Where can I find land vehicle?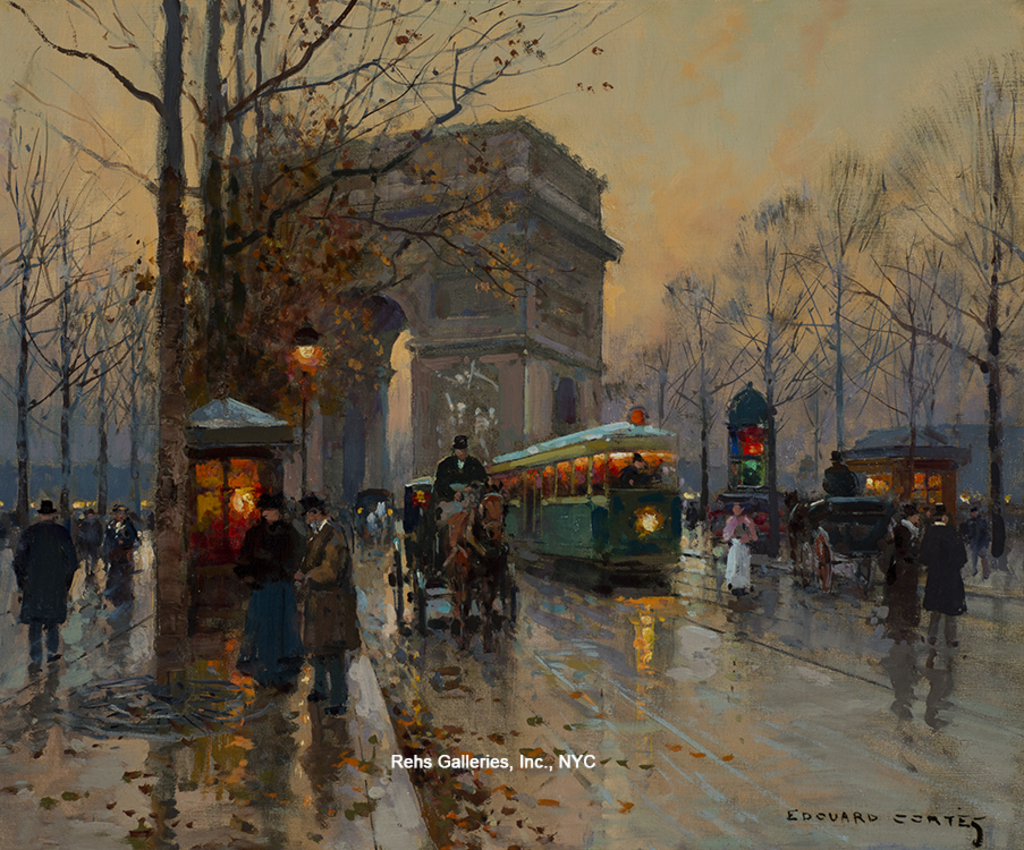
You can find it at rect(489, 409, 680, 575).
